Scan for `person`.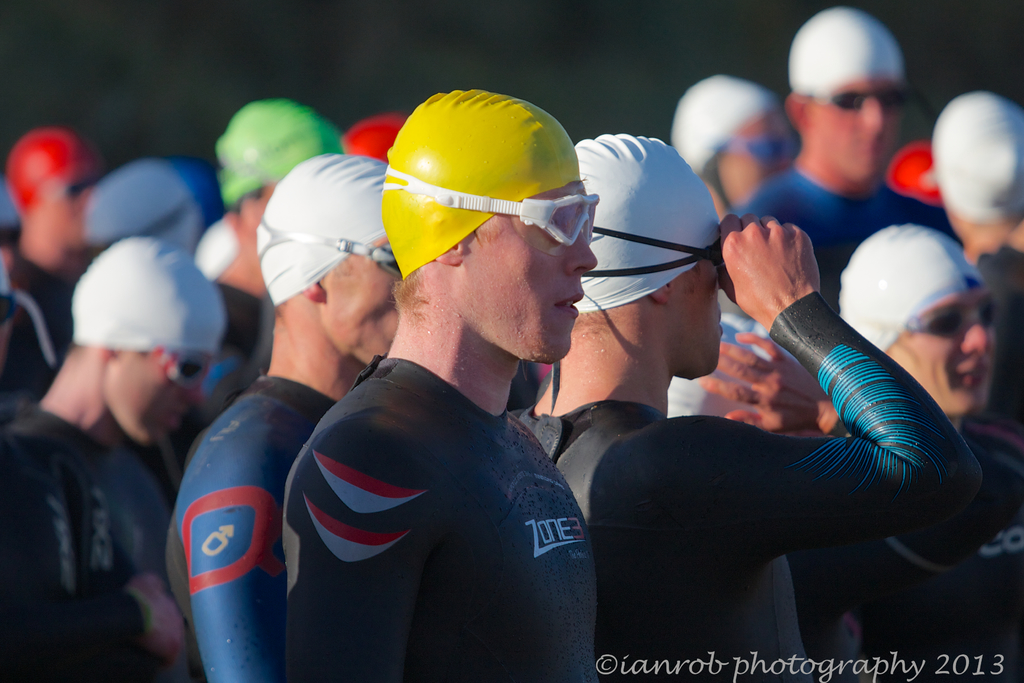
Scan result: [728, 4, 950, 348].
